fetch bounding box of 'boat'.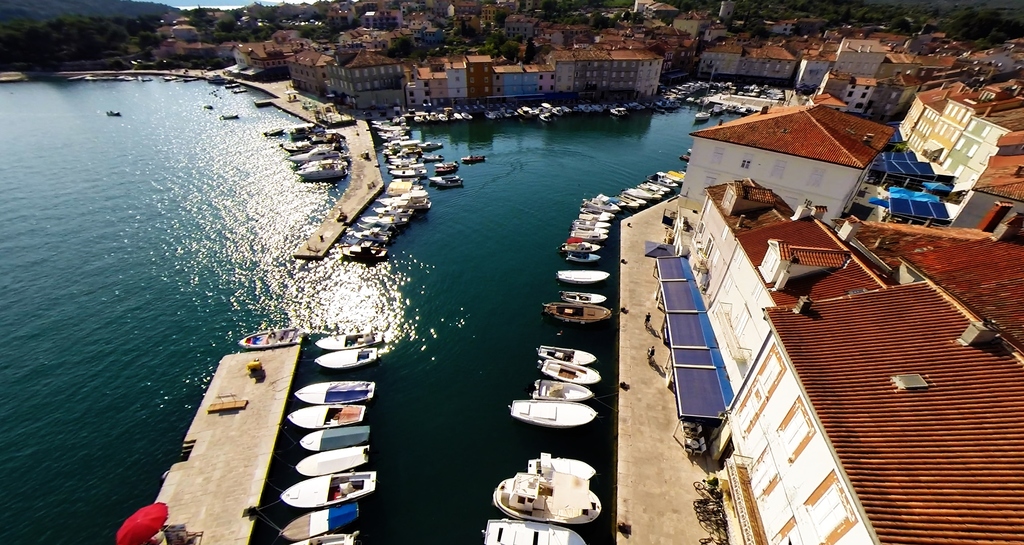
Bbox: {"left": 543, "top": 360, "right": 600, "bottom": 383}.
